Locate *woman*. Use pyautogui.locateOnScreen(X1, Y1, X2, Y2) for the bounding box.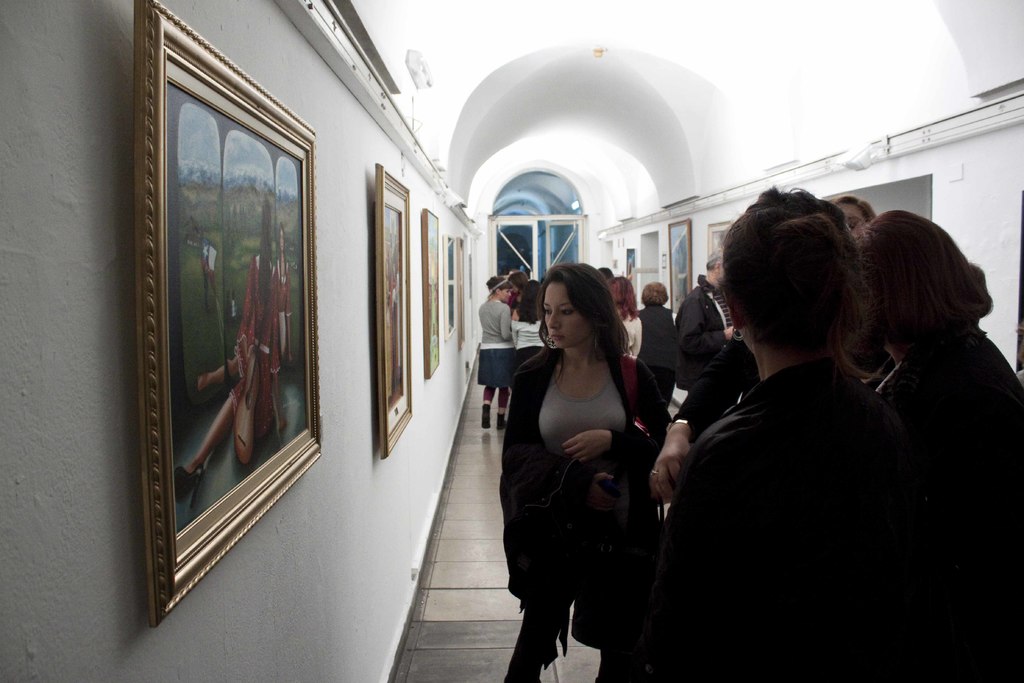
pyautogui.locateOnScreen(868, 204, 1023, 513).
